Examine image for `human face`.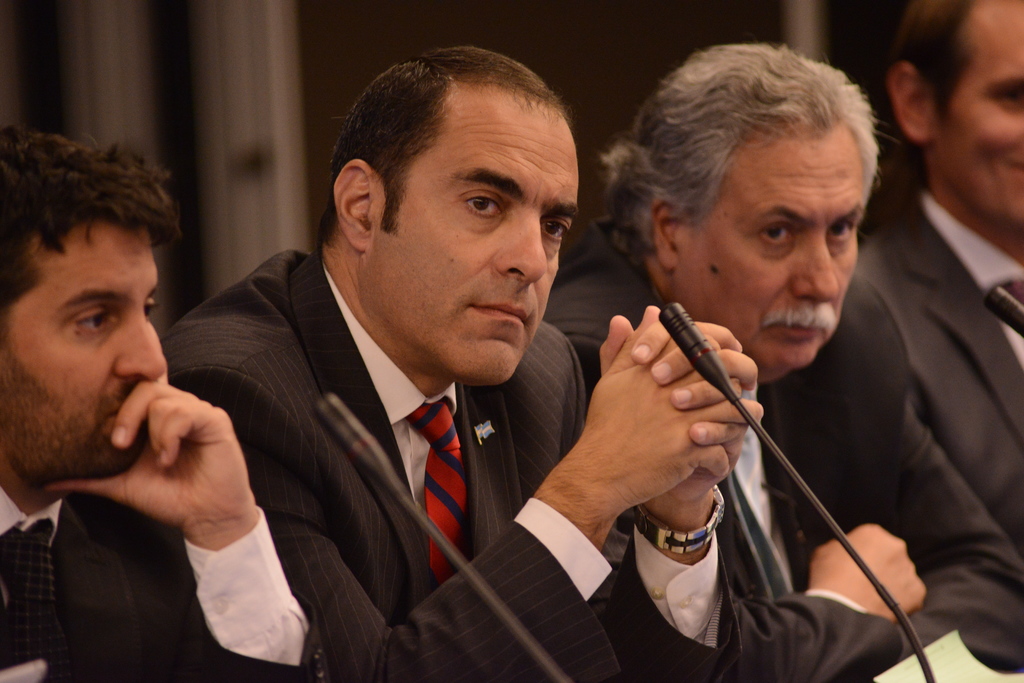
Examination result: <box>380,125,580,387</box>.
